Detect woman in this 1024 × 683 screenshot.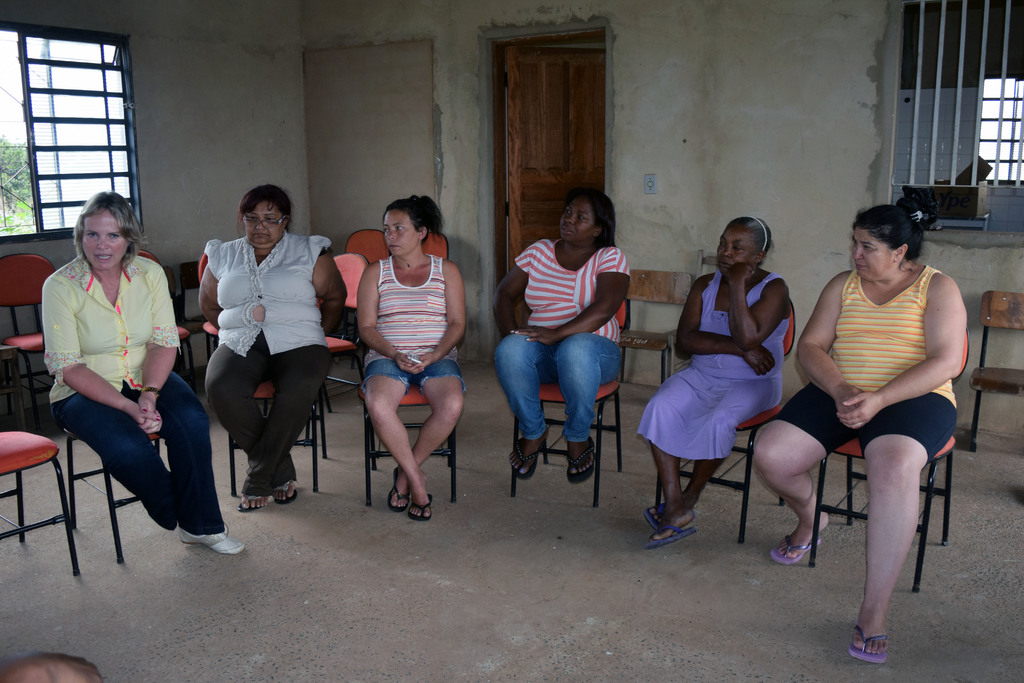
Detection: left=628, top=210, right=823, bottom=555.
